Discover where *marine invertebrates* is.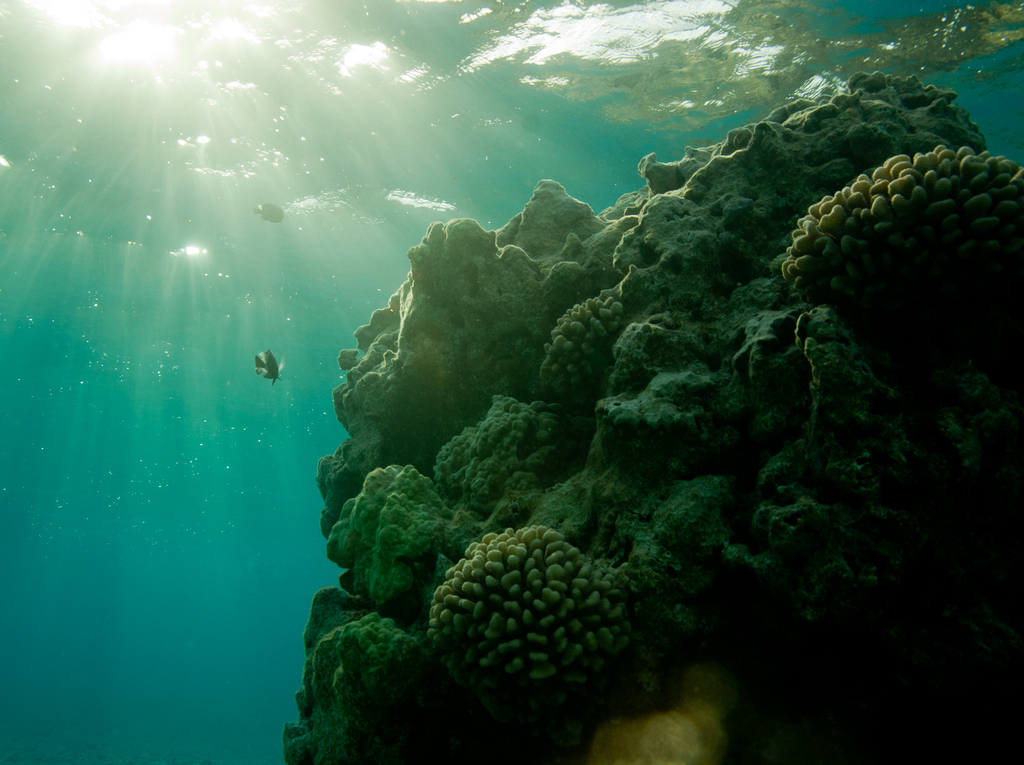
Discovered at pyautogui.locateOnScreen(308, 601, 426, 753).
